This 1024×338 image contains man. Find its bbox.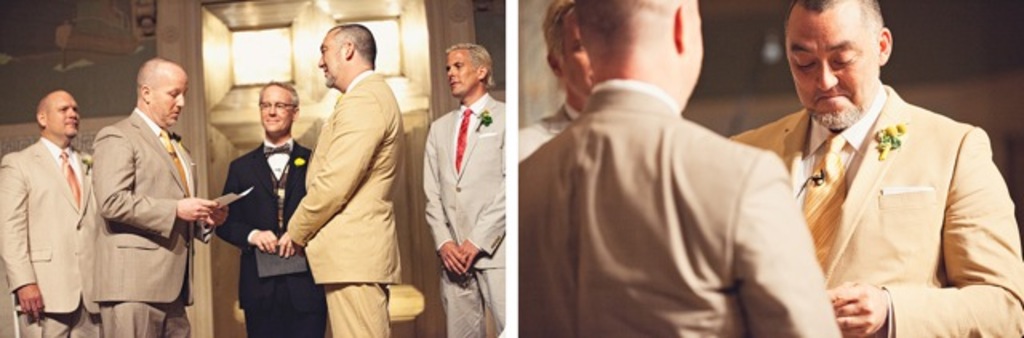
[x1=0, y1=77, x2=122, y2=336].
